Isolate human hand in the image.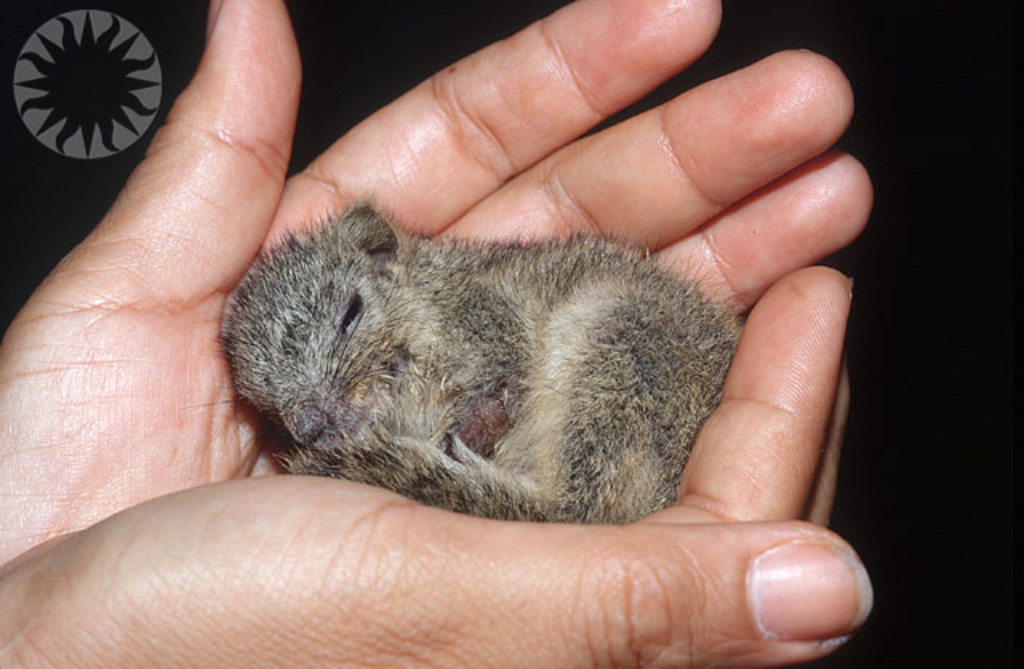
Isolated region: left=0, top=0, right=874, bottom=568.
